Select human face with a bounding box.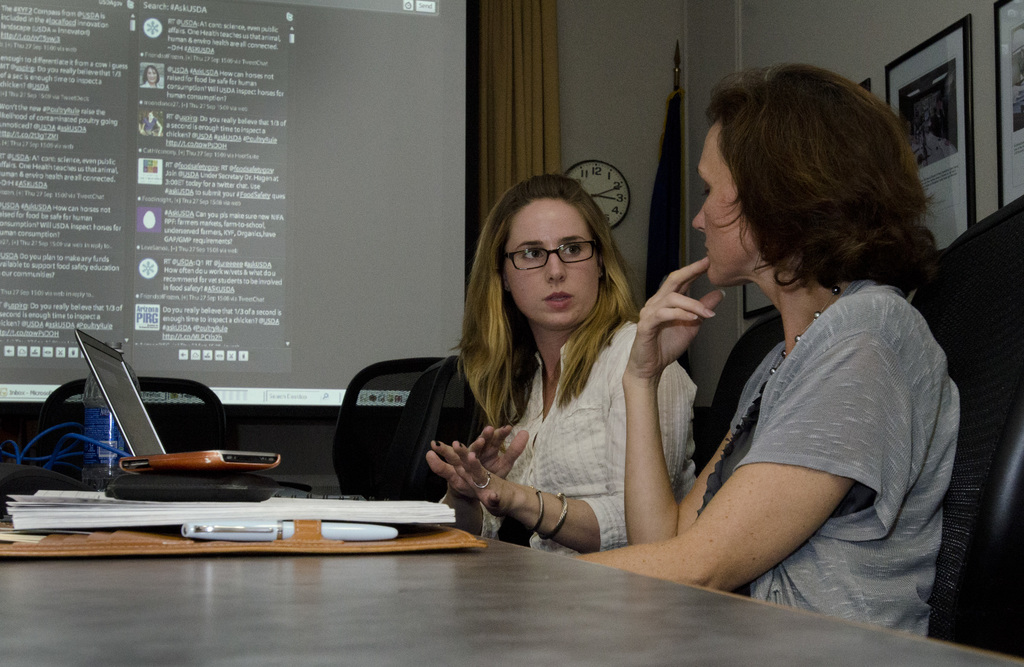
{"x1": 692, "y1": 118, "x2": 763, "y2": 287}.
